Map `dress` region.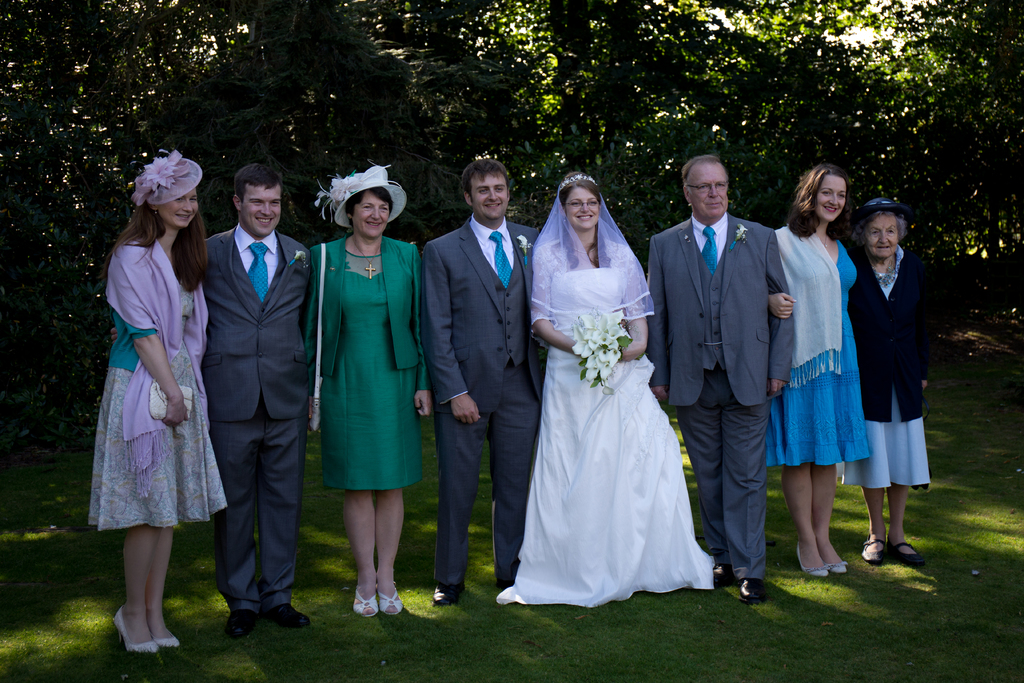
Mapped to 92:284:223:532.
